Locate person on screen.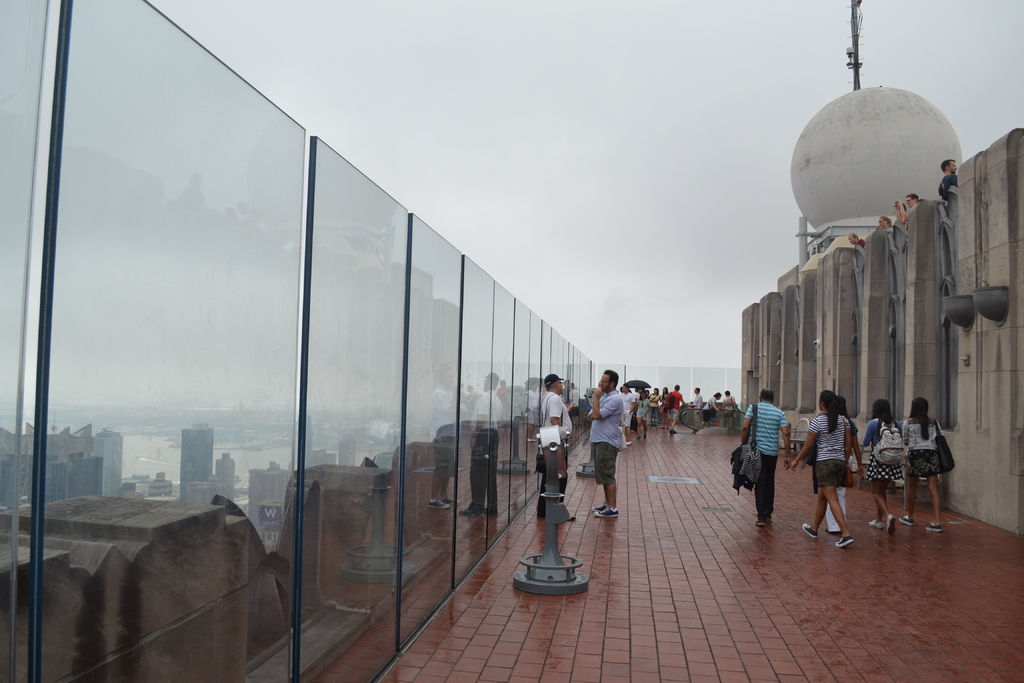
On screen at locate(719, 388, 736, 426).
